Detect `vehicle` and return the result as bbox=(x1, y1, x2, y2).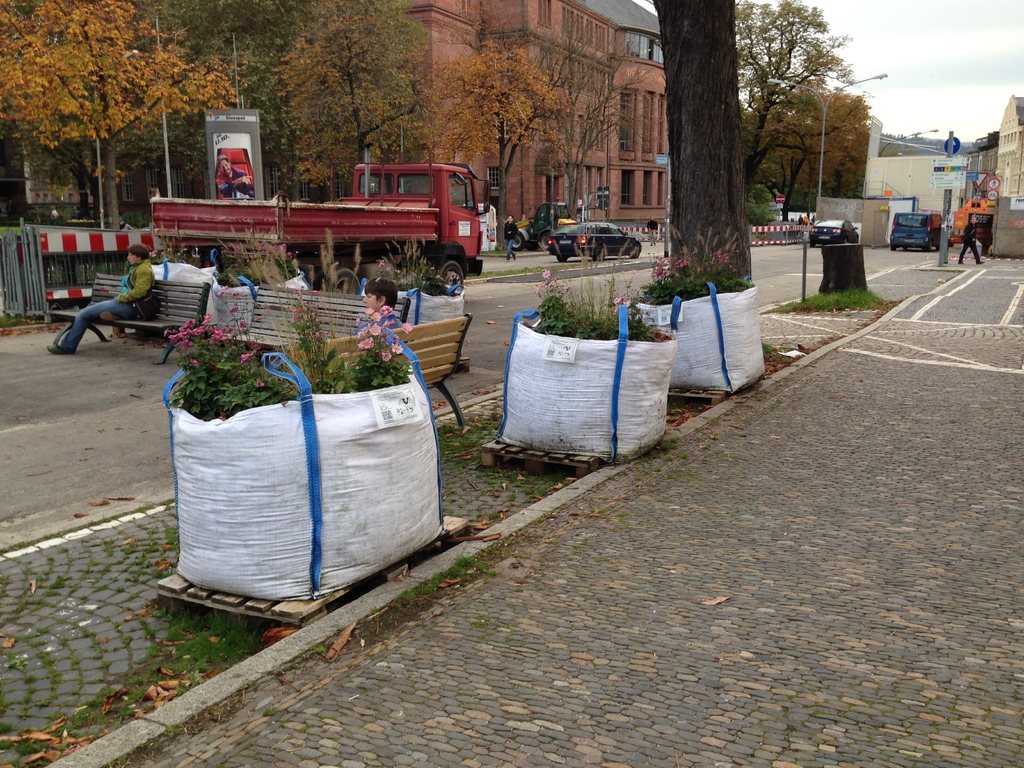
bbox=(808, 216, 861, 250).
